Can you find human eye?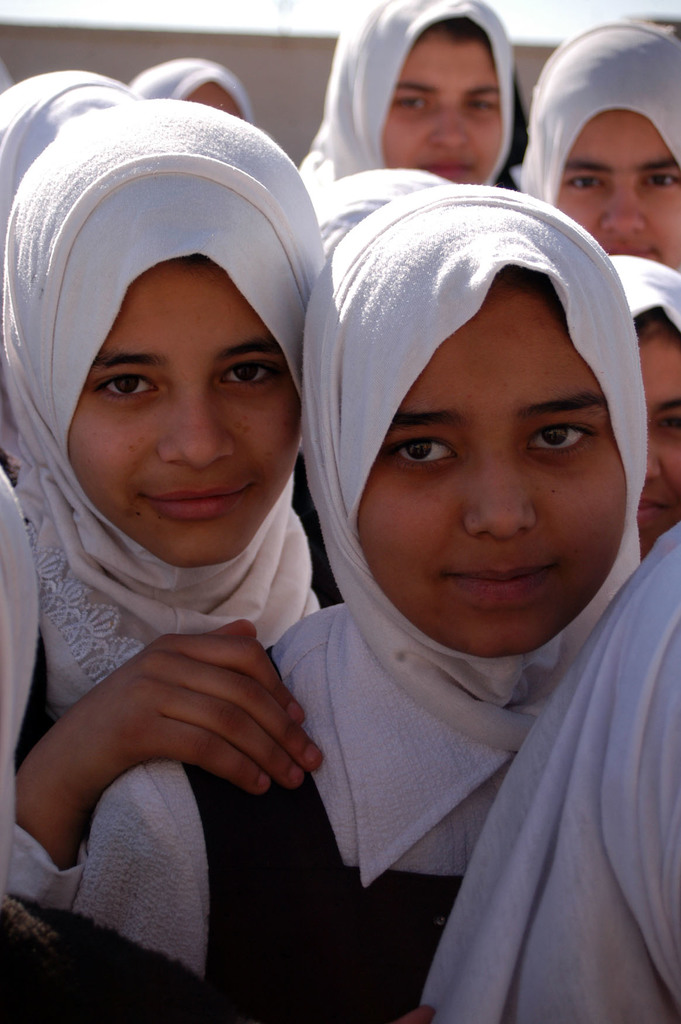
Yes, bounding box: detection(95, 374, 157, 409).
